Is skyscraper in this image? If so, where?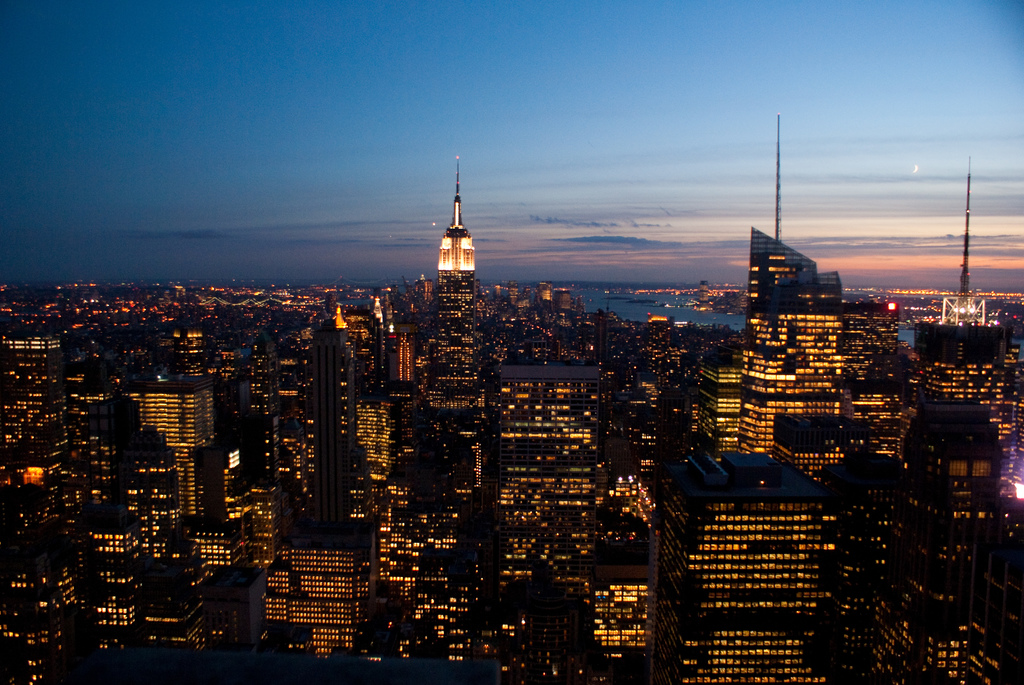
Yes, at [left=428, top=155, right=486, bottom=333].
